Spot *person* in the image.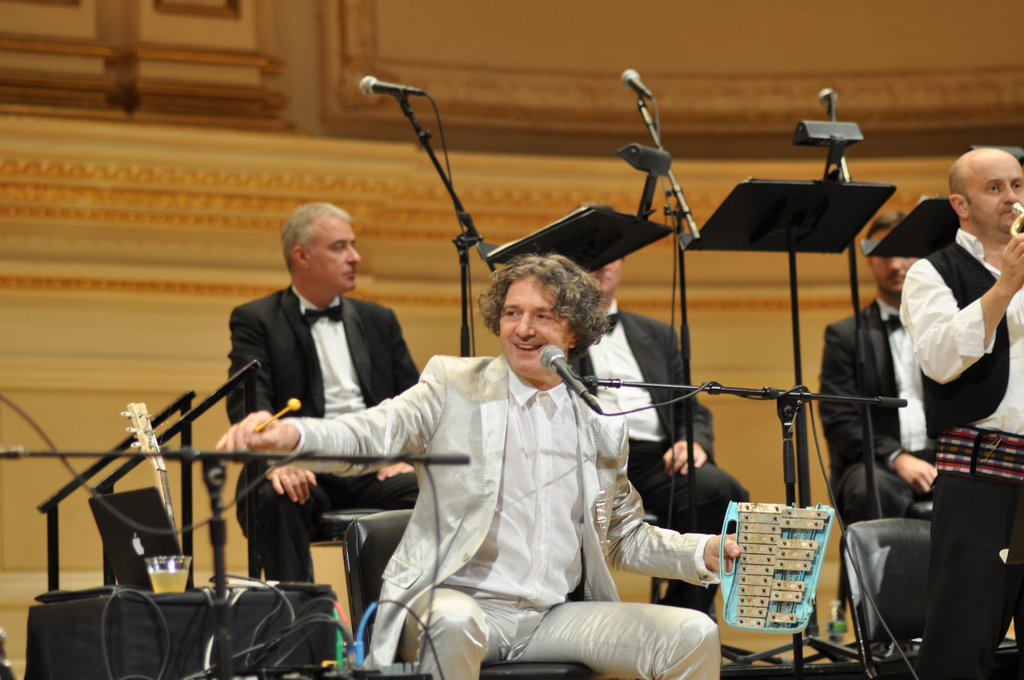
*person* found at region(558, 256, 752, 614).
